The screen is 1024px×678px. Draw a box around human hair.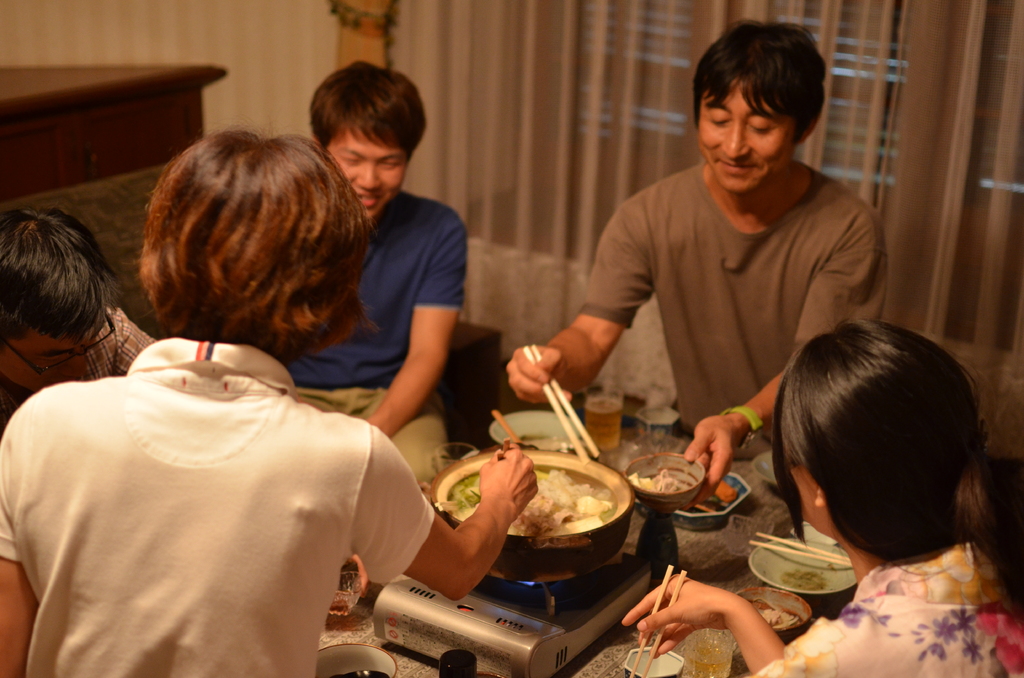
bbox=(0, 202, 116, 347).
